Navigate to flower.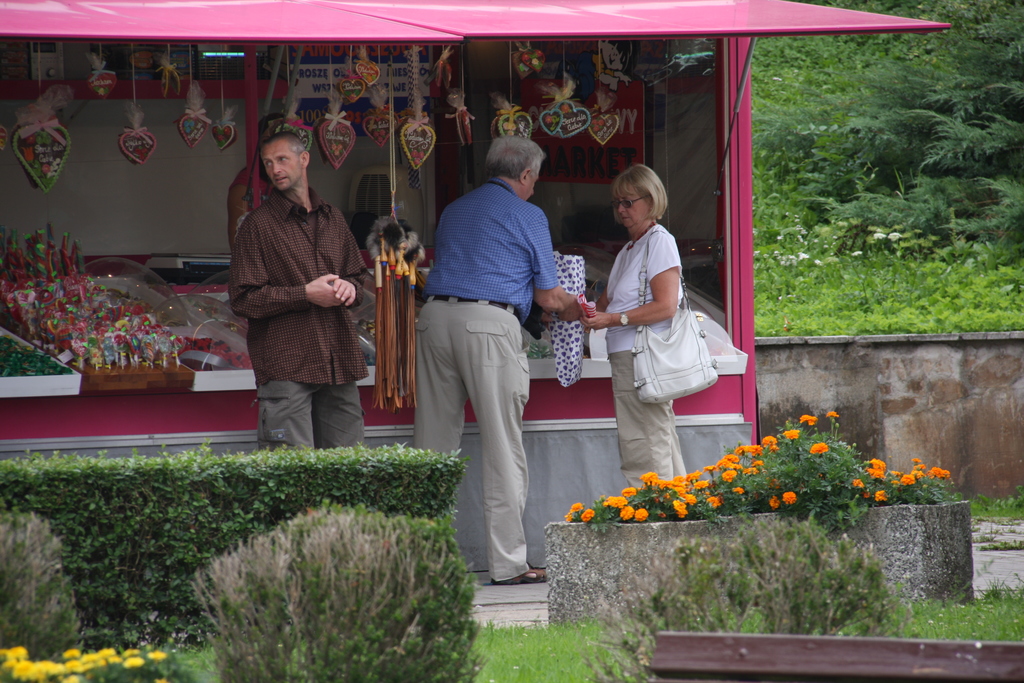
Navigation target: <region>732, 487, 741, 497</region>.
